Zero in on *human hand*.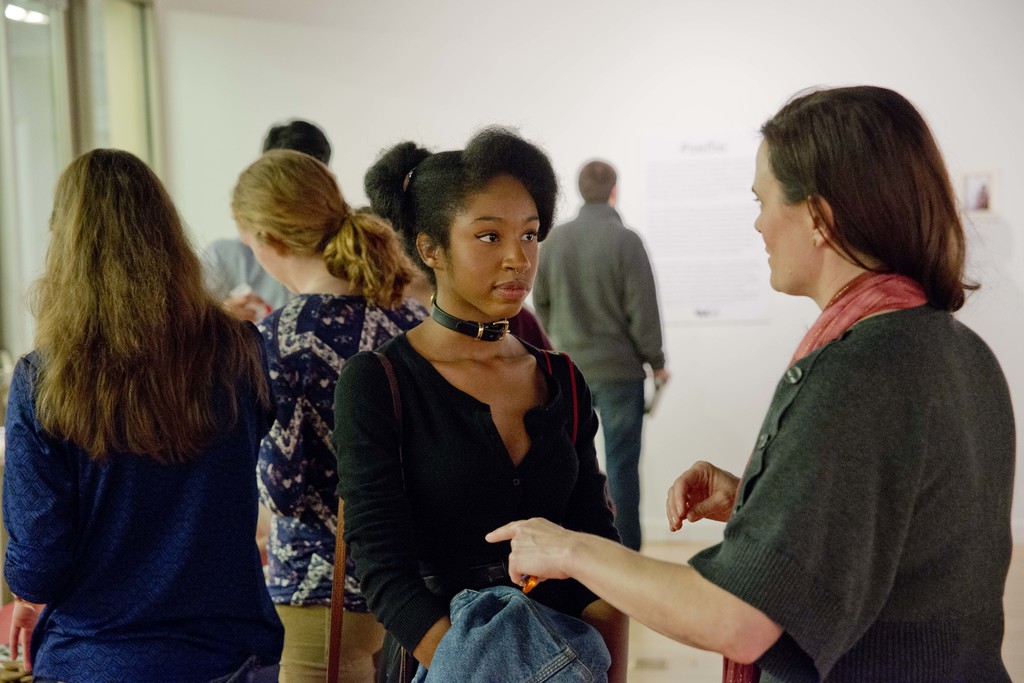
Zeroed in: pyautogui.locateOnScreen(664, 461, 739, 532).
